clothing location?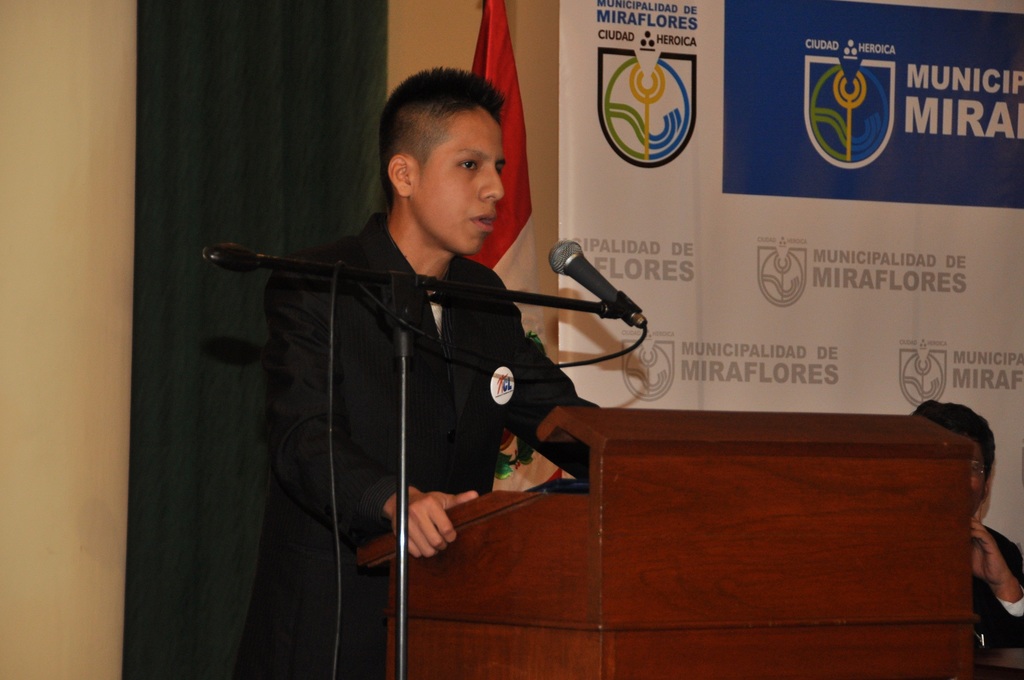
{"left": 965, "top": 531, "right": 1023, "bottom": 646}
